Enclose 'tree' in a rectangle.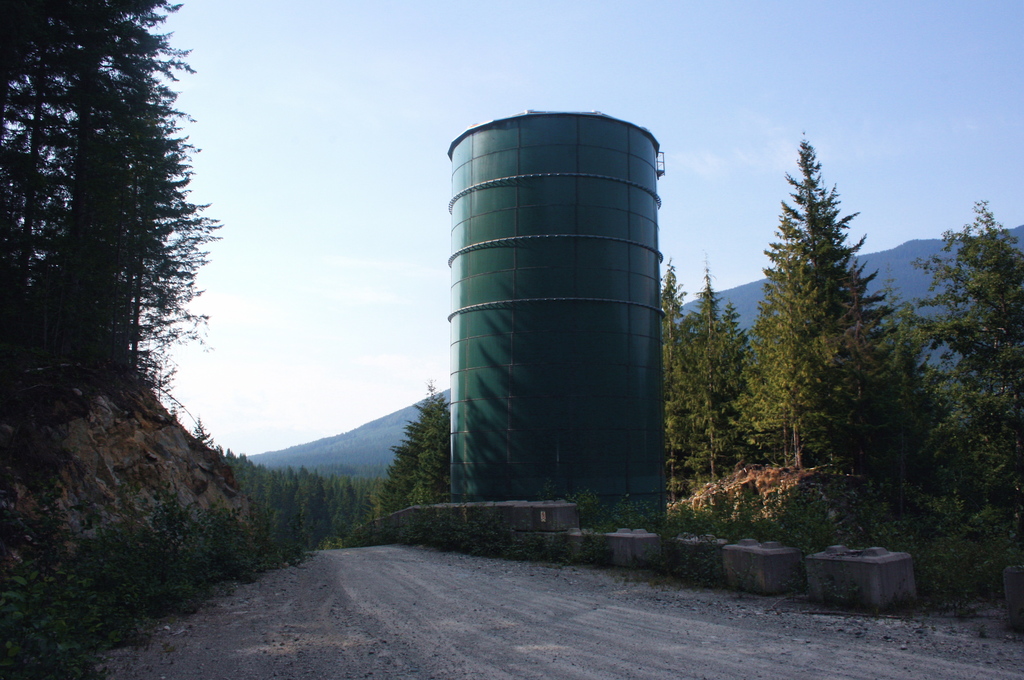
[x1=686, y1=248, x2=750, y2=477].
